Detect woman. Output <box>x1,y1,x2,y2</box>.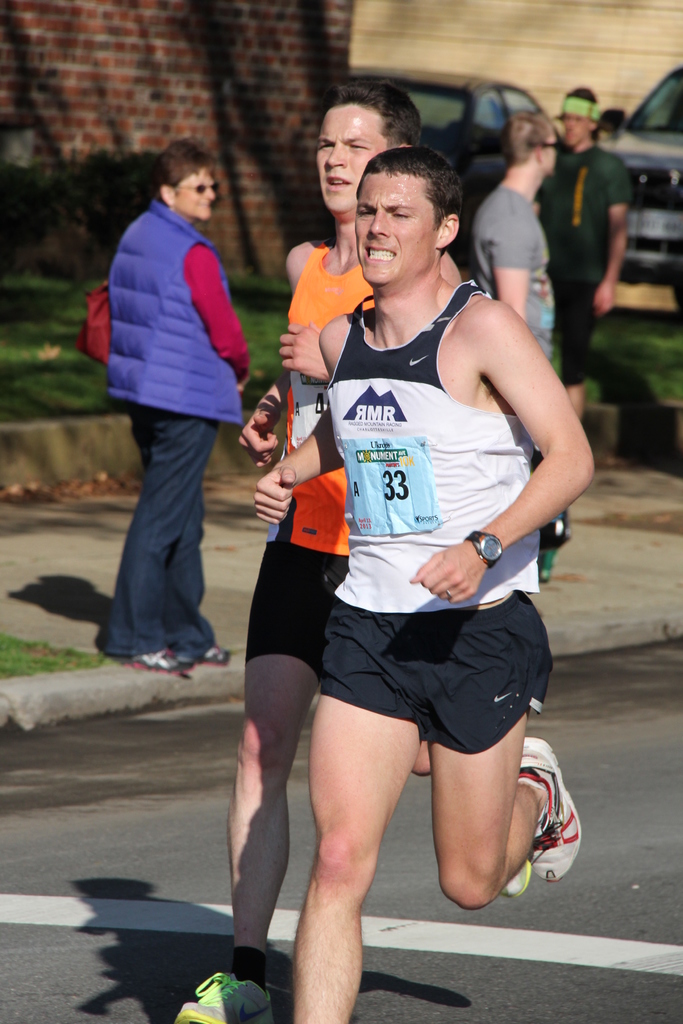
<box>104,136,250,669</box>.
